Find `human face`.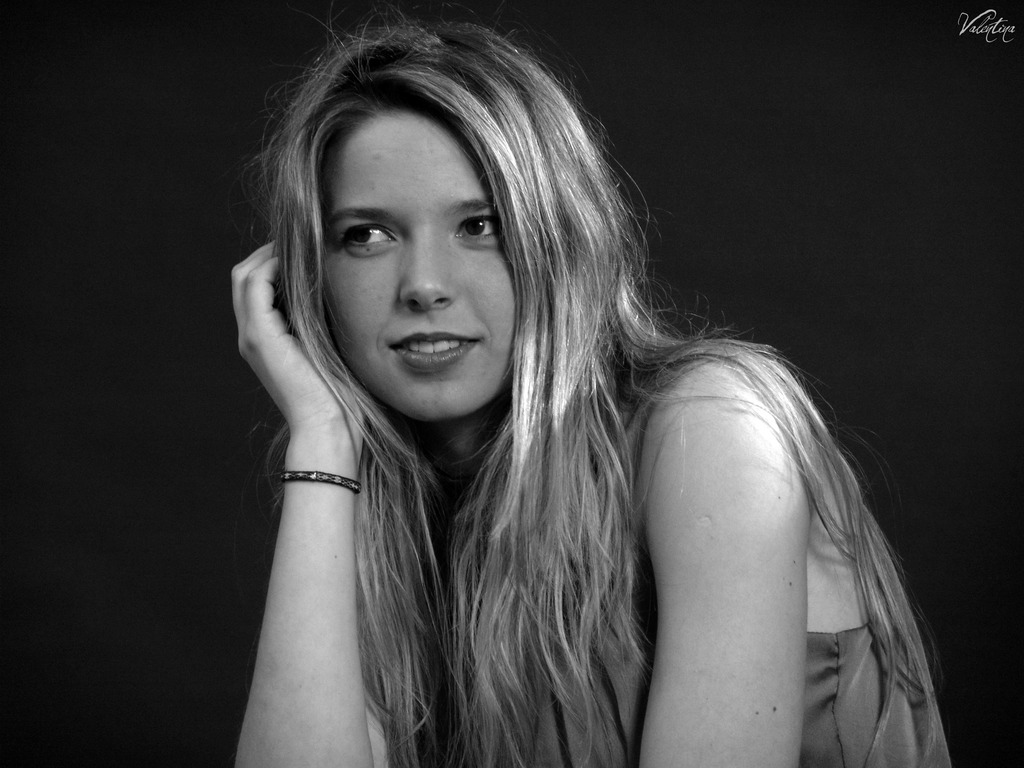
(323, 114, 519, 420).
